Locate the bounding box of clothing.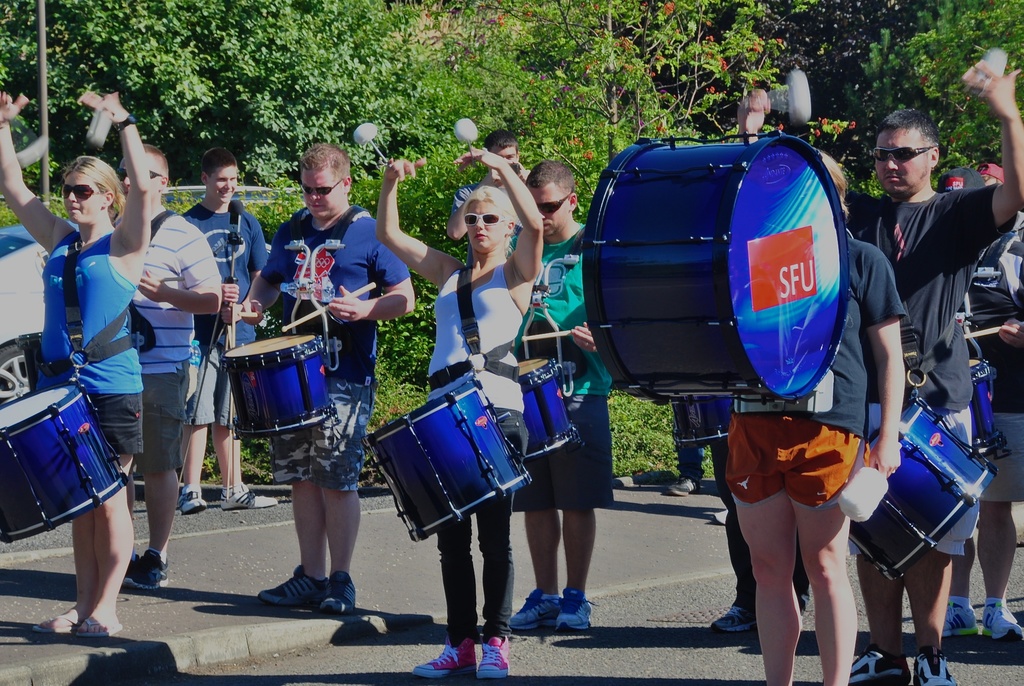
Bounding box: (419,251,529,634).
